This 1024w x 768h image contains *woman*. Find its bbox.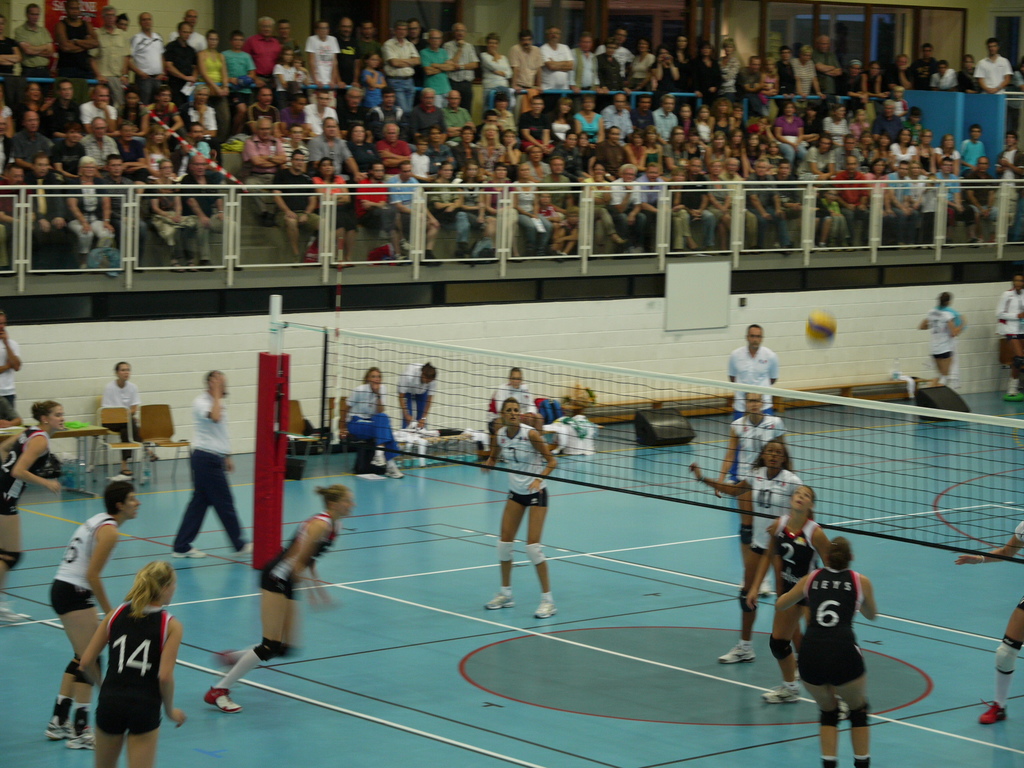
643,124,662,174.
